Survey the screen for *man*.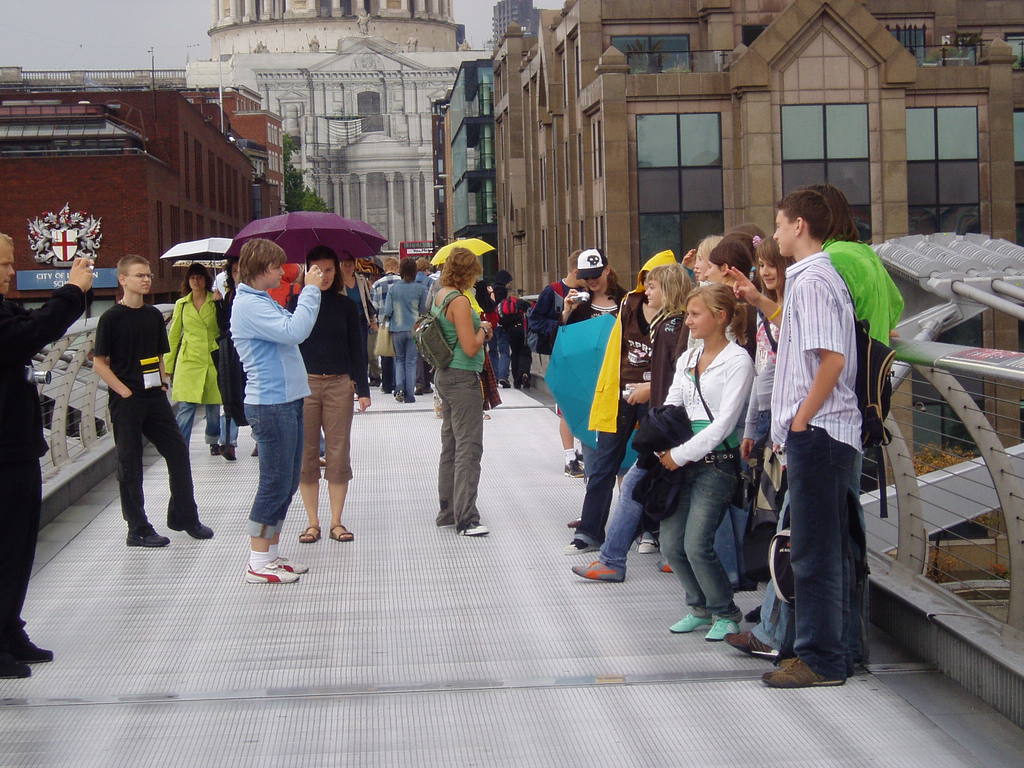
Survey found: 367, 257, 403, 394.
